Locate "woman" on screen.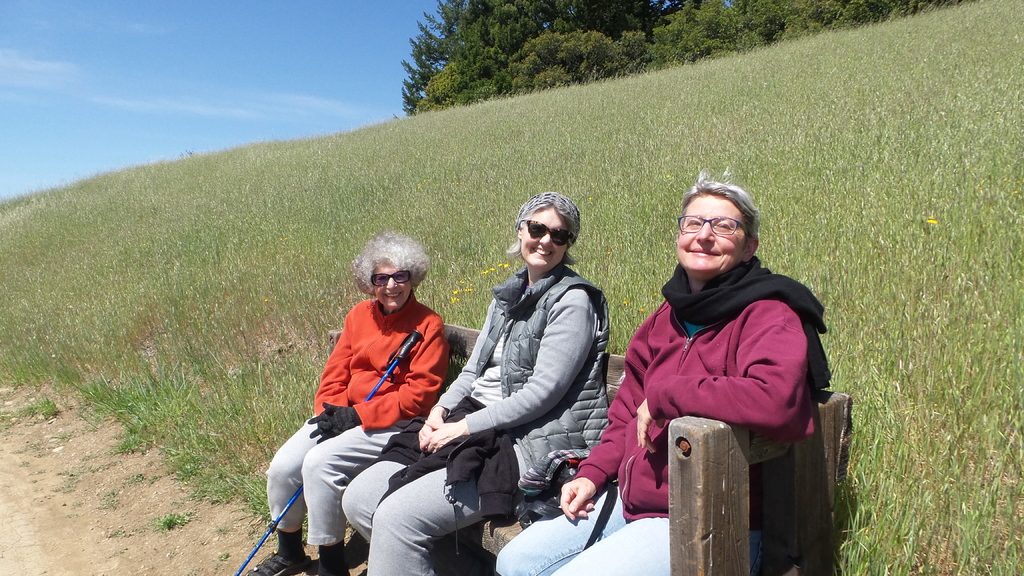
On screen at (left=493, top=172, right=836, bottom=575).
